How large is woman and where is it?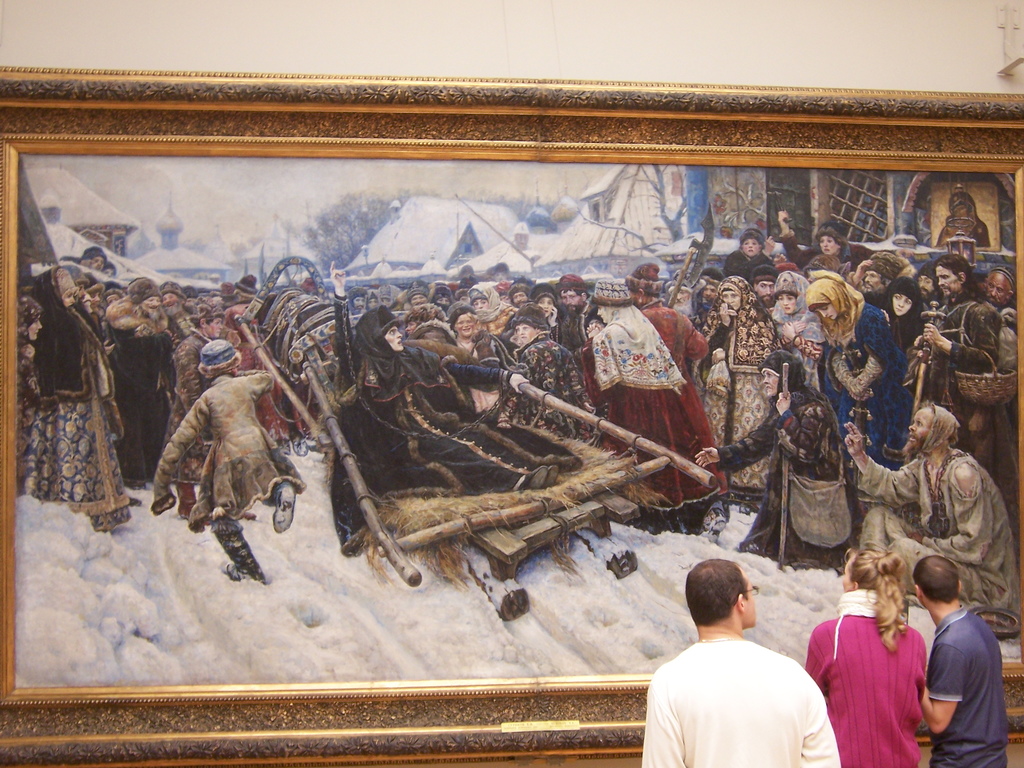
Bounding box: detection(690, 356, 861, 570).
